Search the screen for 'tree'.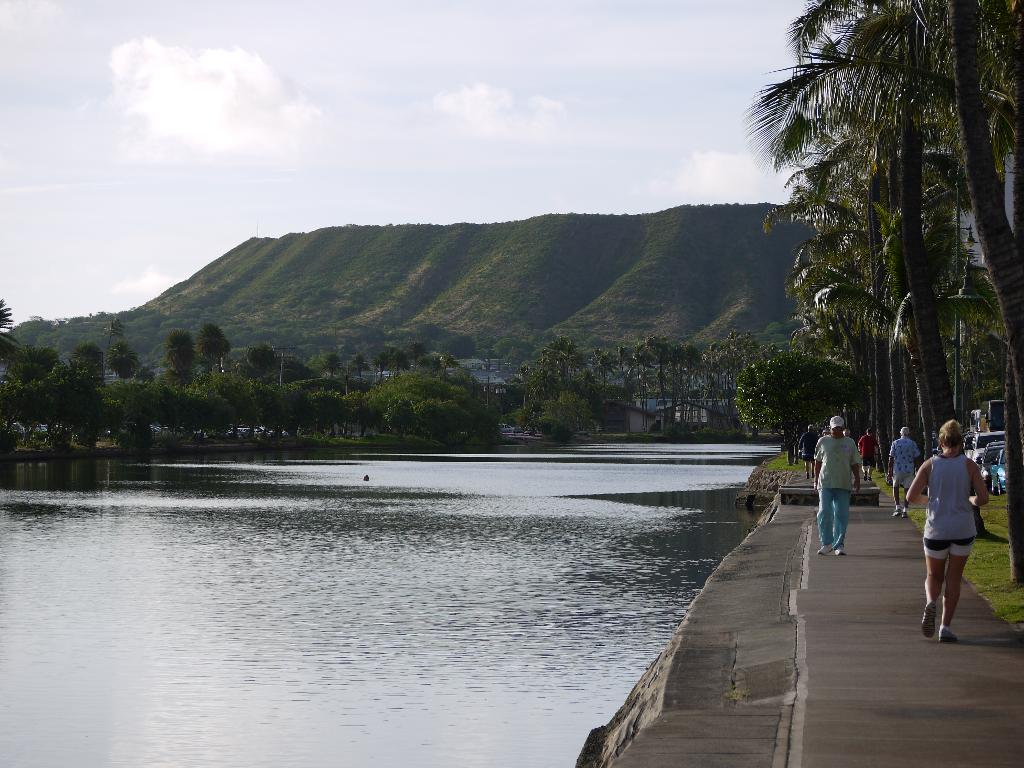
Found at 593/352/614/399.
